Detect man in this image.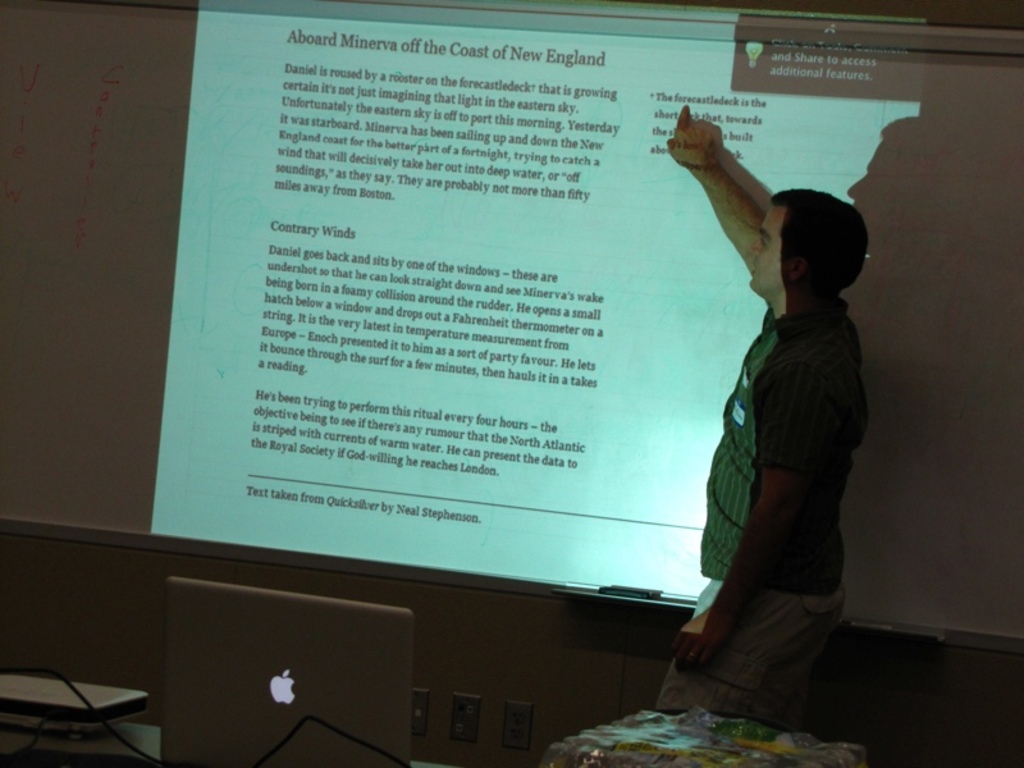
Detection: bbox=(655, 152, 899, 710).
